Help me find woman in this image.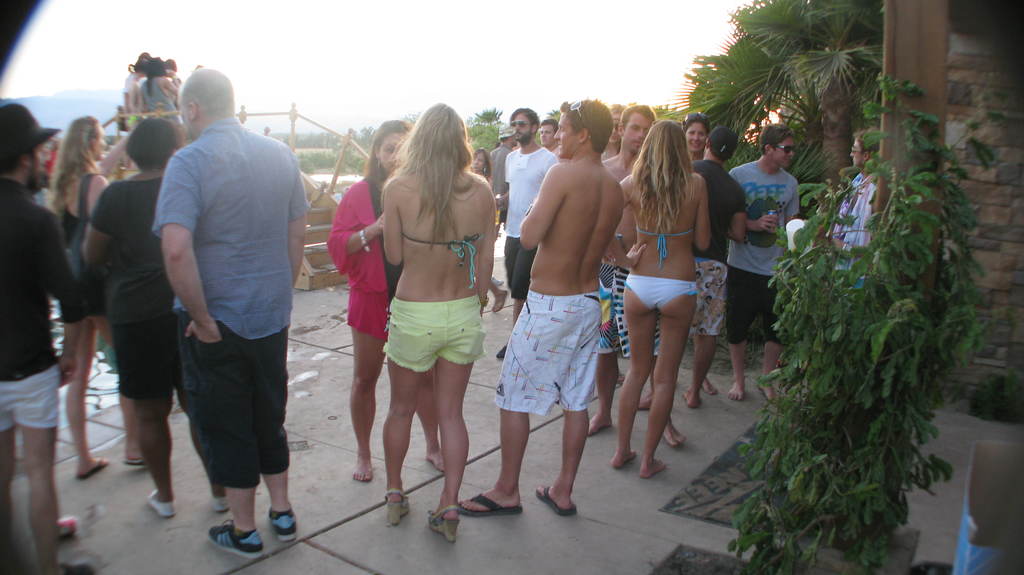
Found it: (left=45, top=114, right=154, bottom=475).
